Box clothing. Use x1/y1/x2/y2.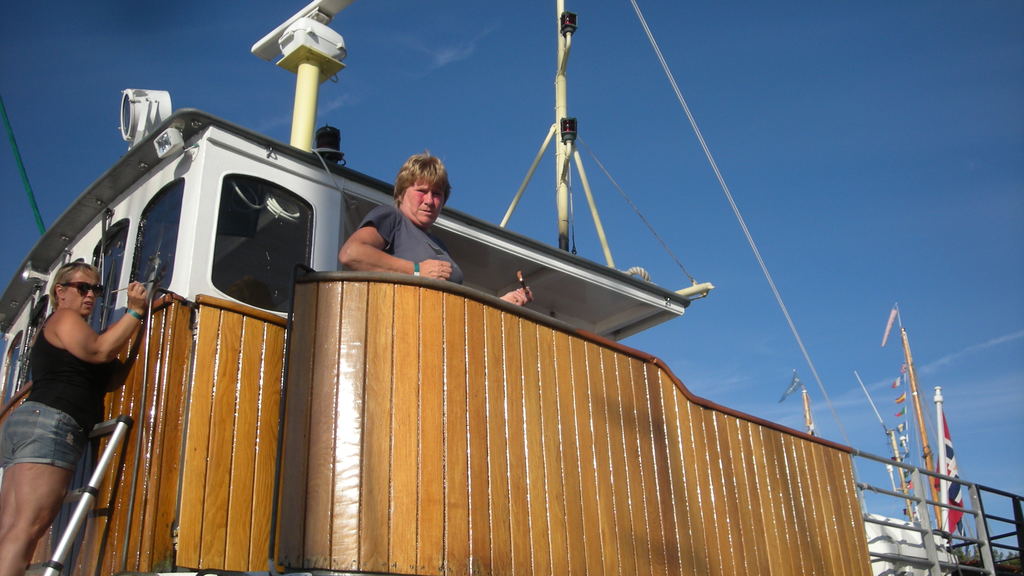
0/308/111/474.
